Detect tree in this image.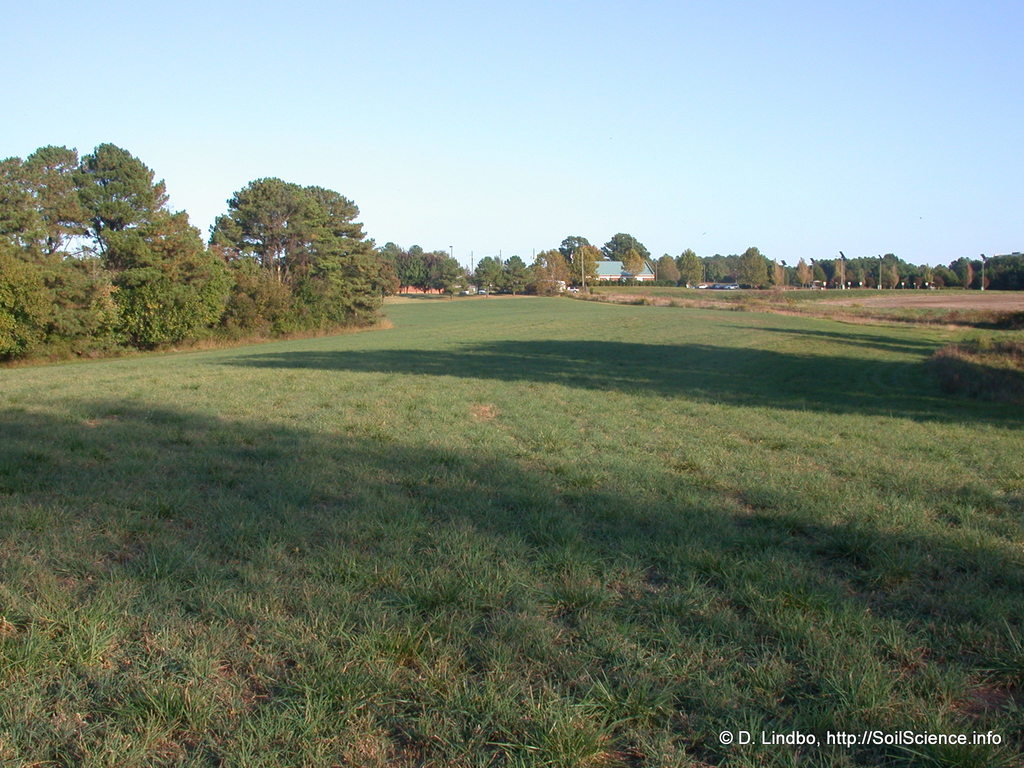
Detection: 930,260,961,284.
